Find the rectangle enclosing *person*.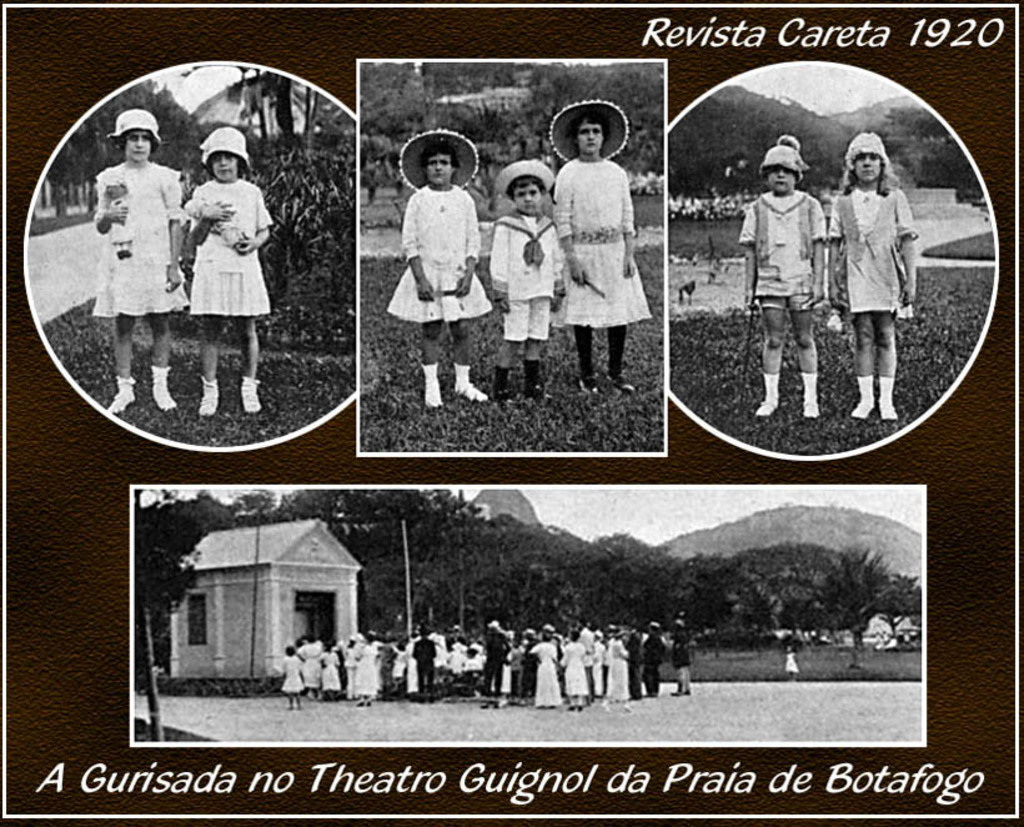
827 130 915 418.
